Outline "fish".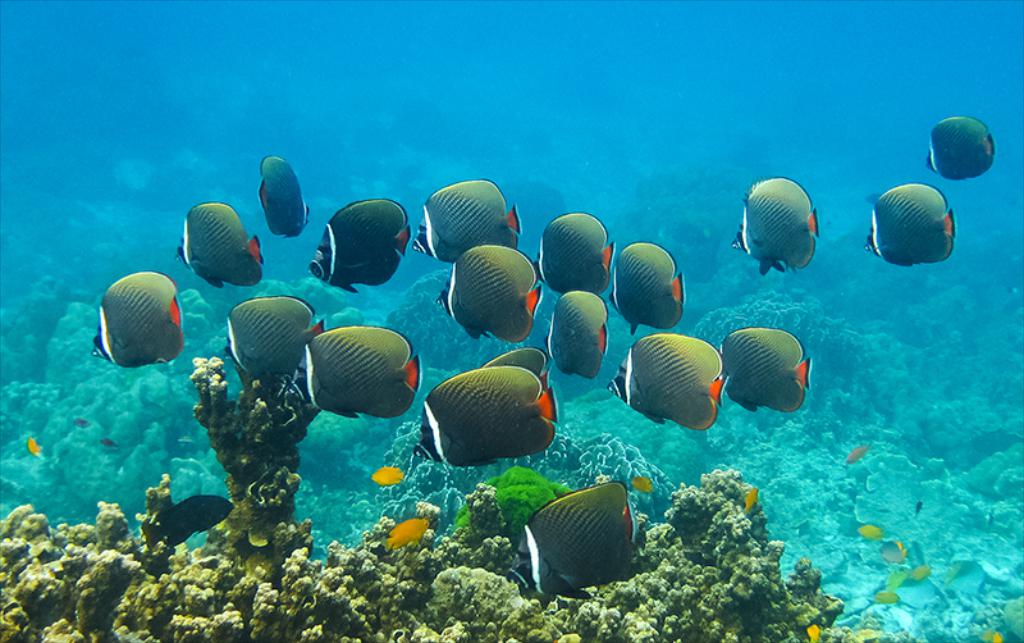
Outline: BBox(384, 516, 434, 552).
